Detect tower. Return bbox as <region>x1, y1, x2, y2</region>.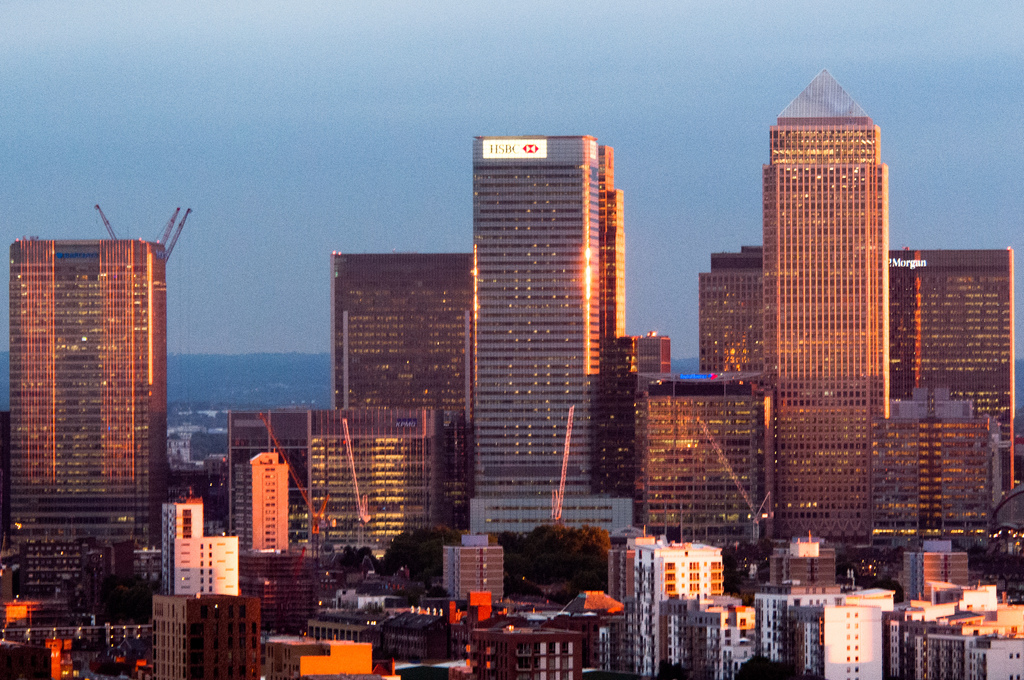
<region>468, 139, 600, 501</region>.
